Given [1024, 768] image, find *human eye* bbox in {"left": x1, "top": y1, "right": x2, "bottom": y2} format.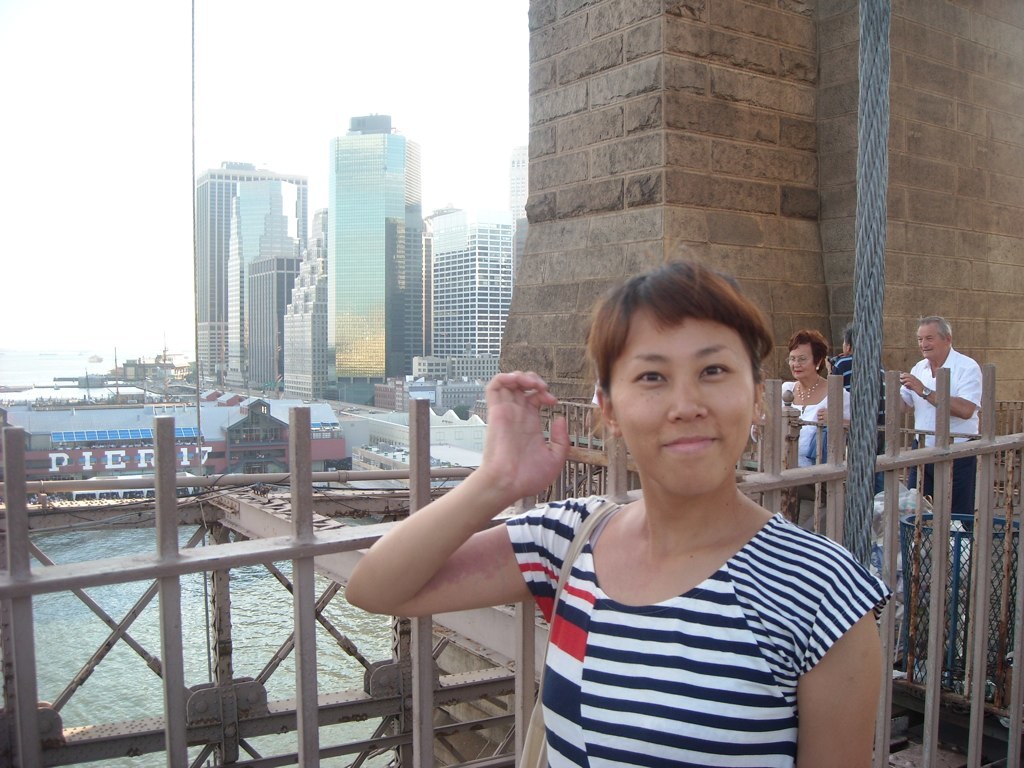
{"left": 799, "top": 356, "right": 807, "bottom": 362}.
